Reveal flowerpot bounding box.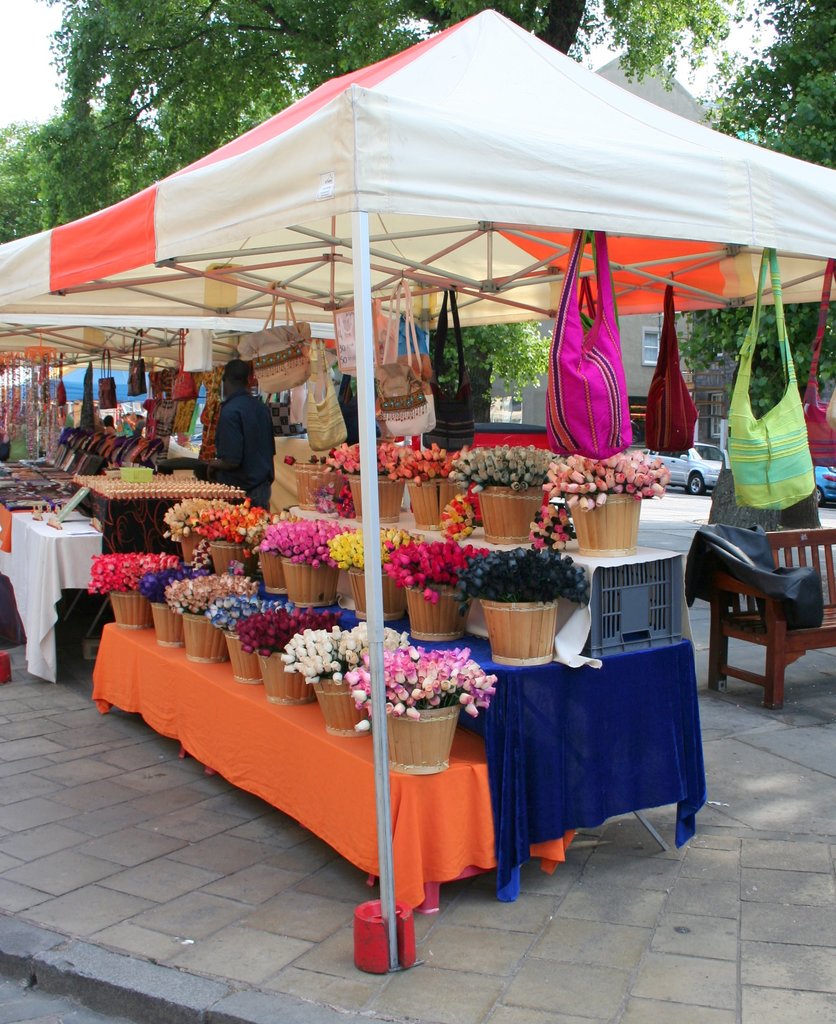
Revealed: {"left": 246, "top": 652, "right": 316, "bottom": 704}.
